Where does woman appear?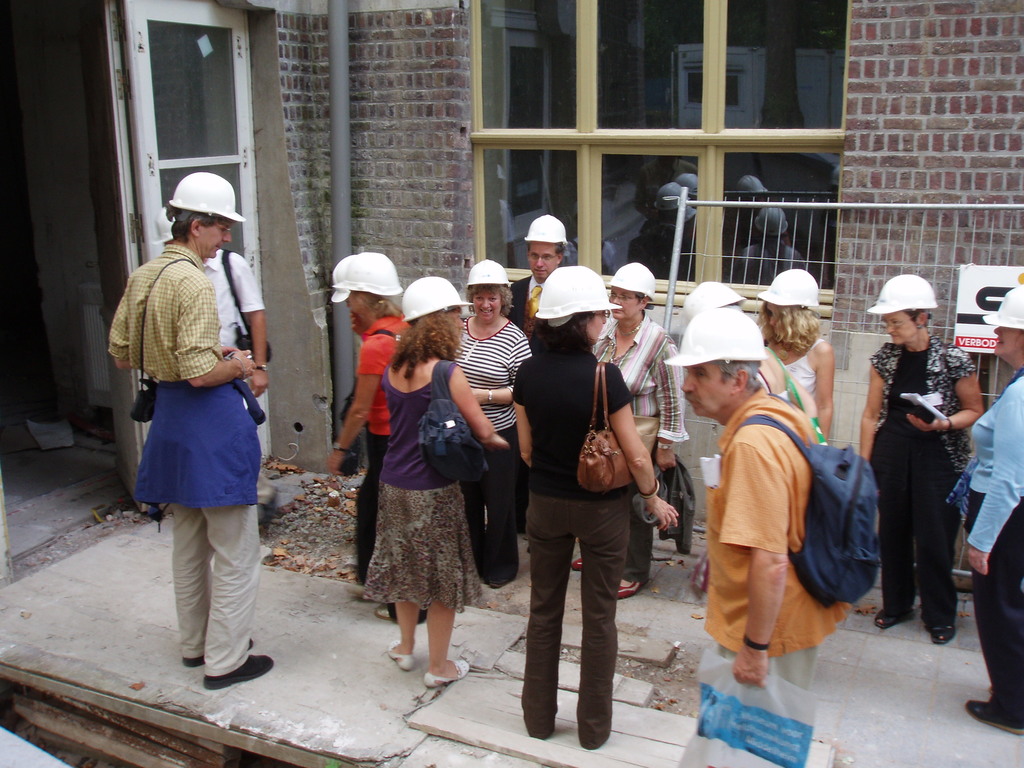
Appears at (324,248,429,623).
